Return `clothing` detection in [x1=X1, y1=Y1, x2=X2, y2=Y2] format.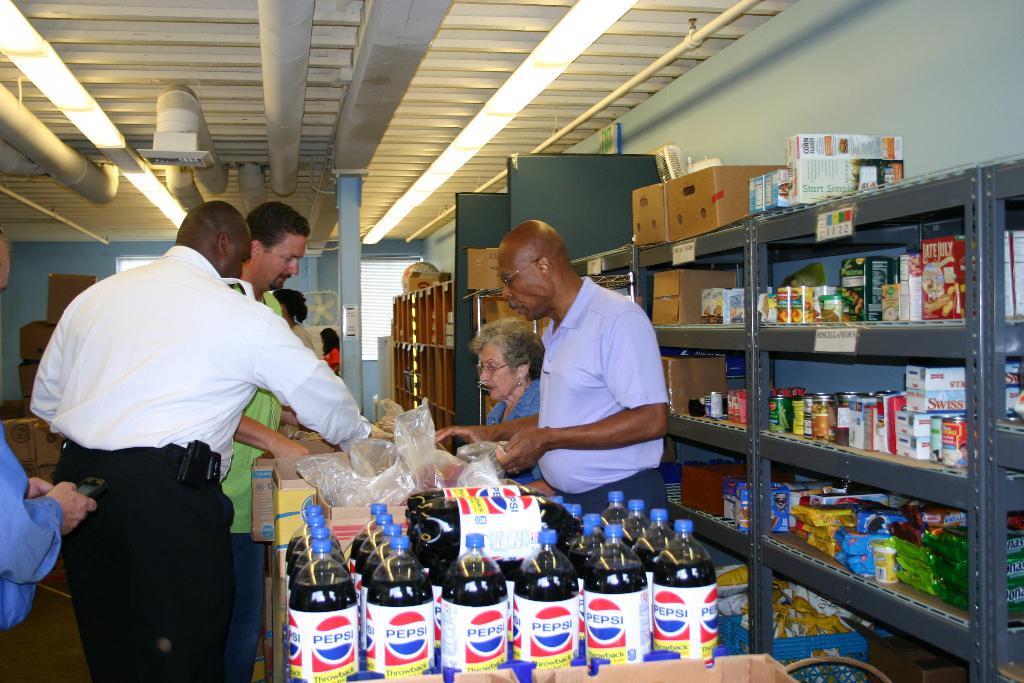
[x1=0, y1=423, x2=65, y2=682].
